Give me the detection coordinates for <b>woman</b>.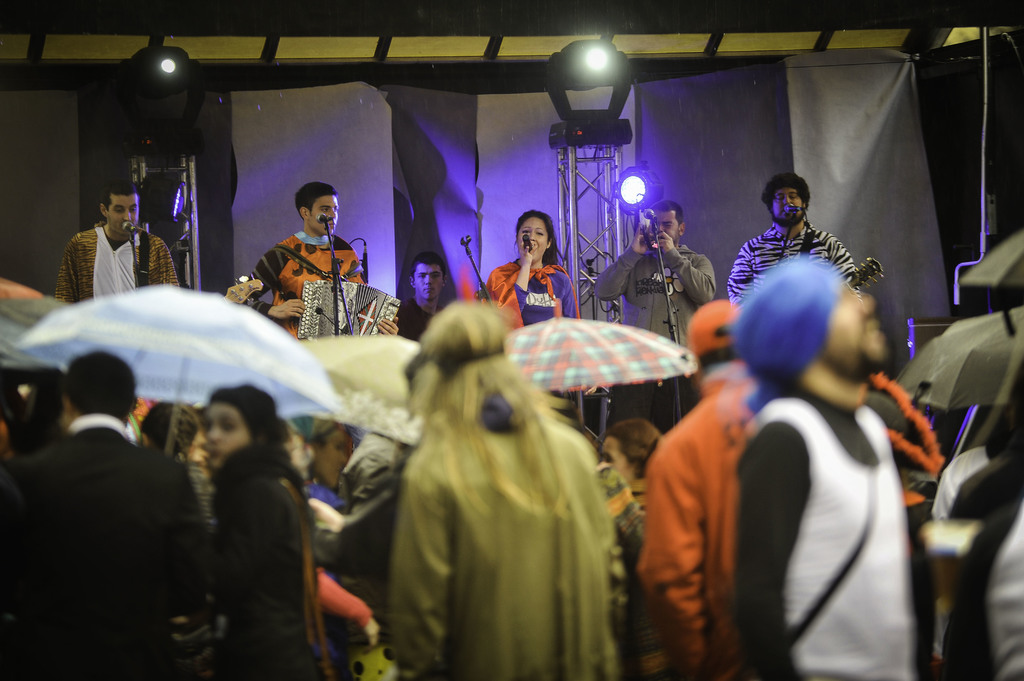
select_region(594, 419, 668, 516).
